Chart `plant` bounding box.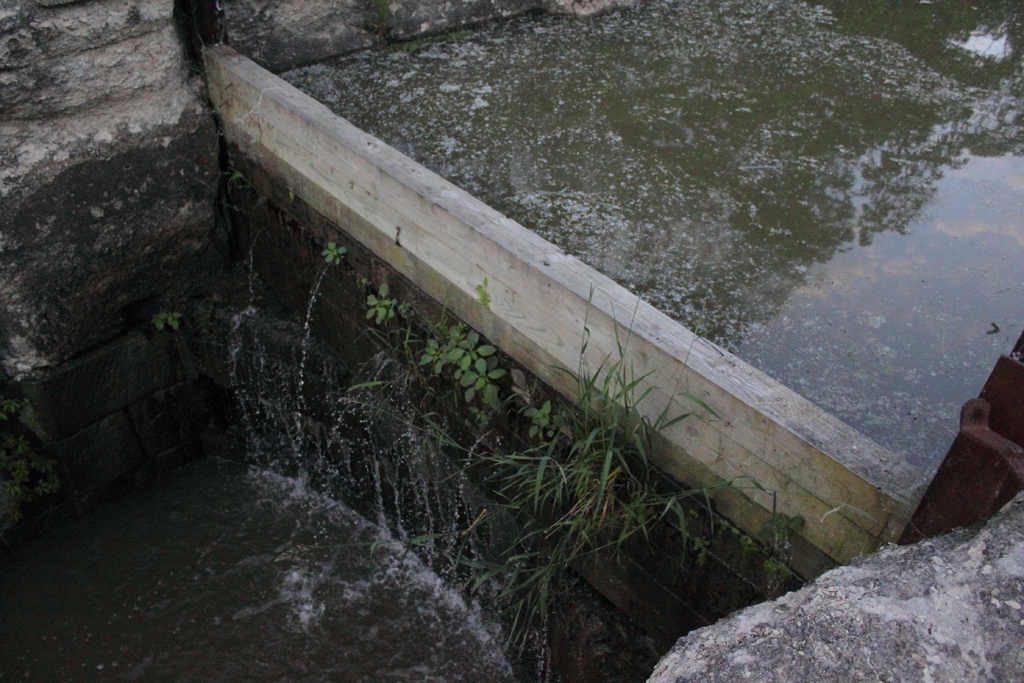
Charted: rect(156, 309, 182, 331).
